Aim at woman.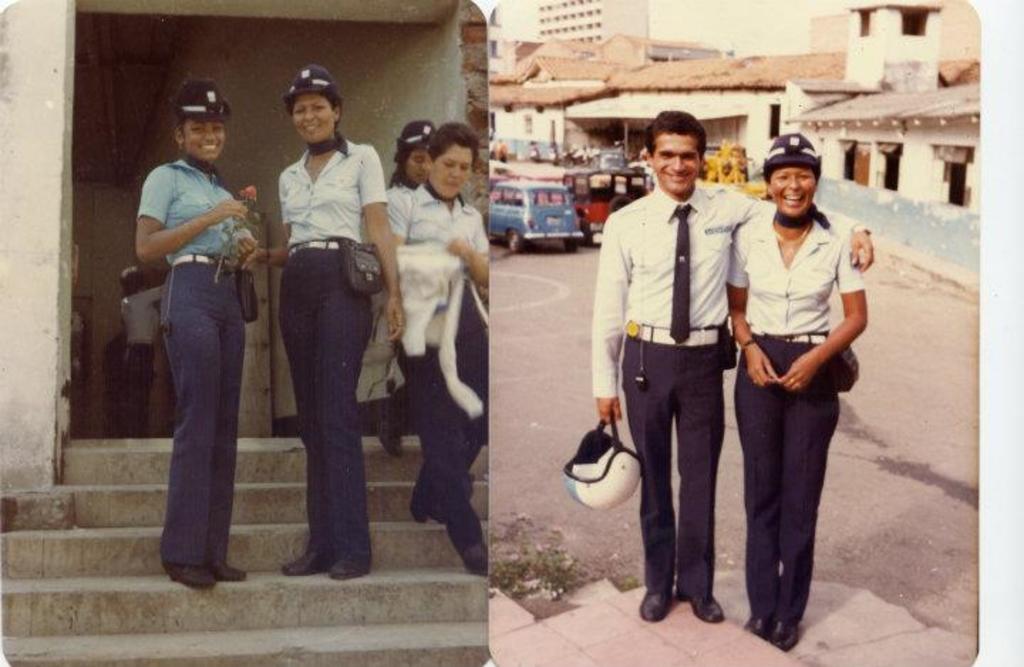
Aimed at <box>727,139,868,643</box>.
